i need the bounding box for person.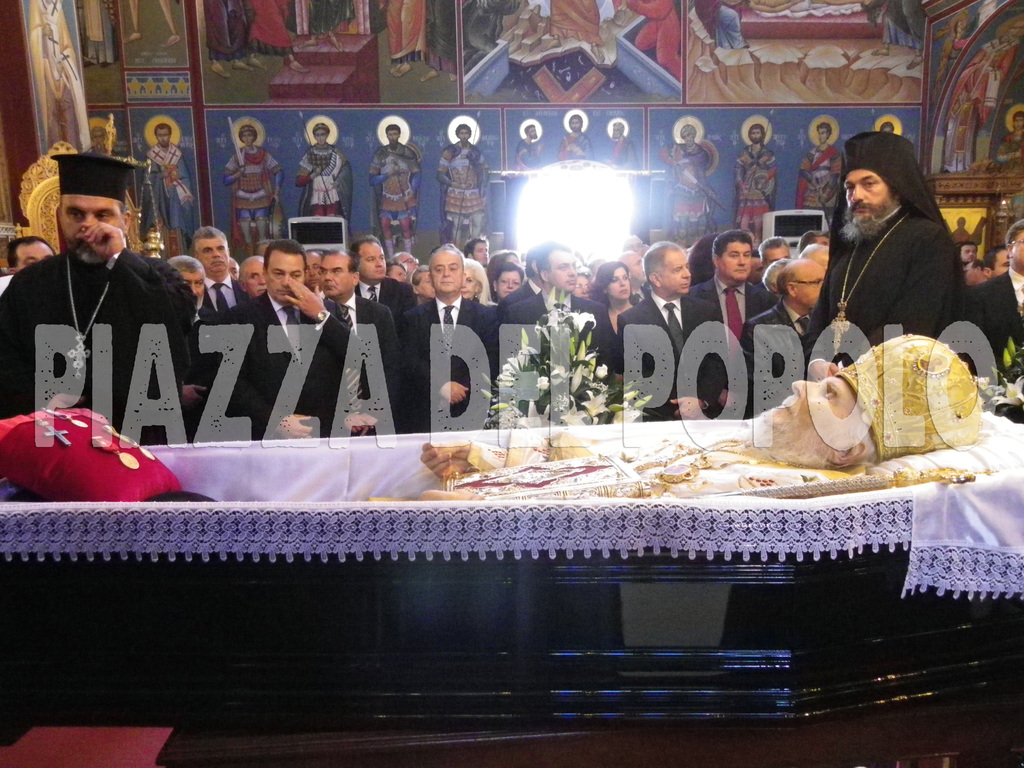
Here it is: 940:15:1023:177.
